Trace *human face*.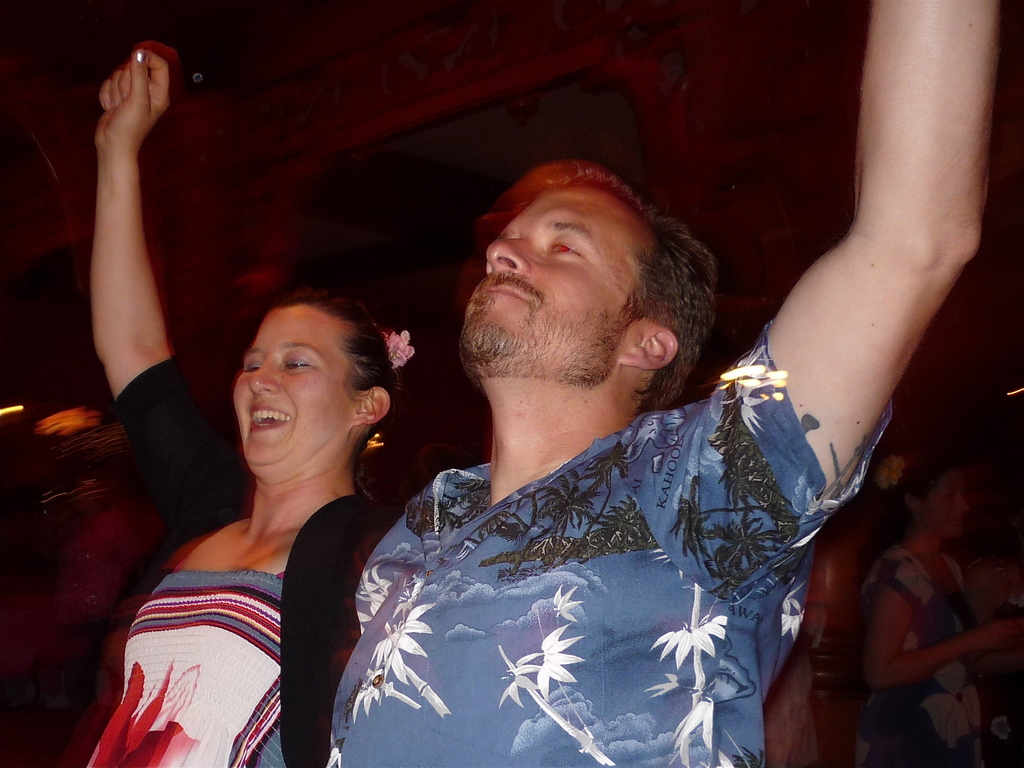
Traced to x1=925, y1=471, x2=970, y2=538.
